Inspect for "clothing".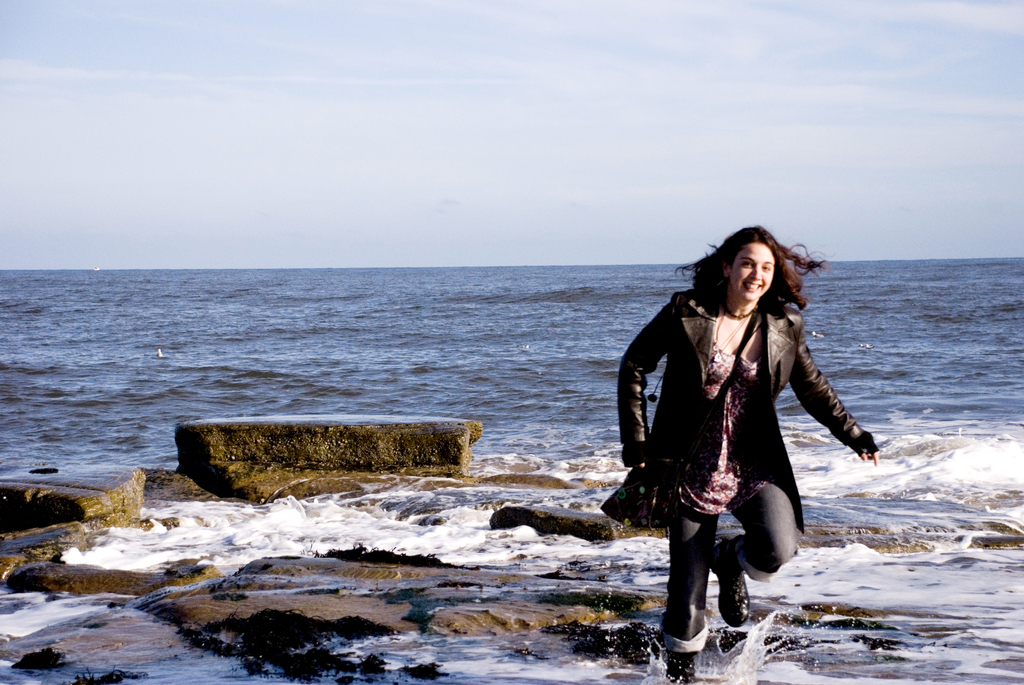
Inspection: box(631, 272, 858, 576).
